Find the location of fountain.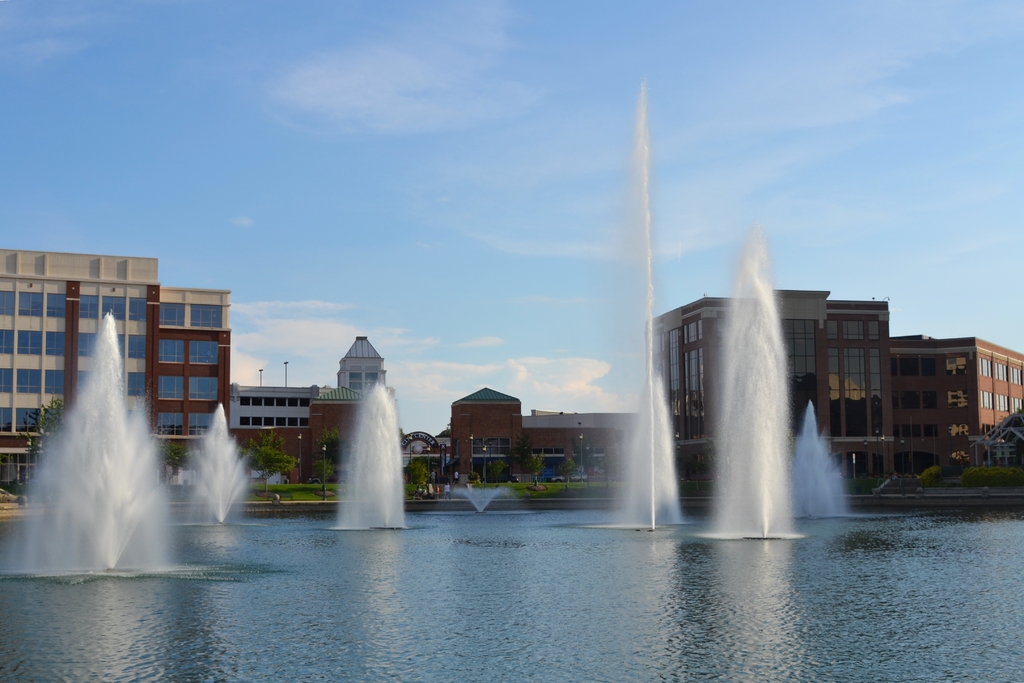
Location: {"x1": 173, "y1": 412, "x2": 268, "y2": 518}.
